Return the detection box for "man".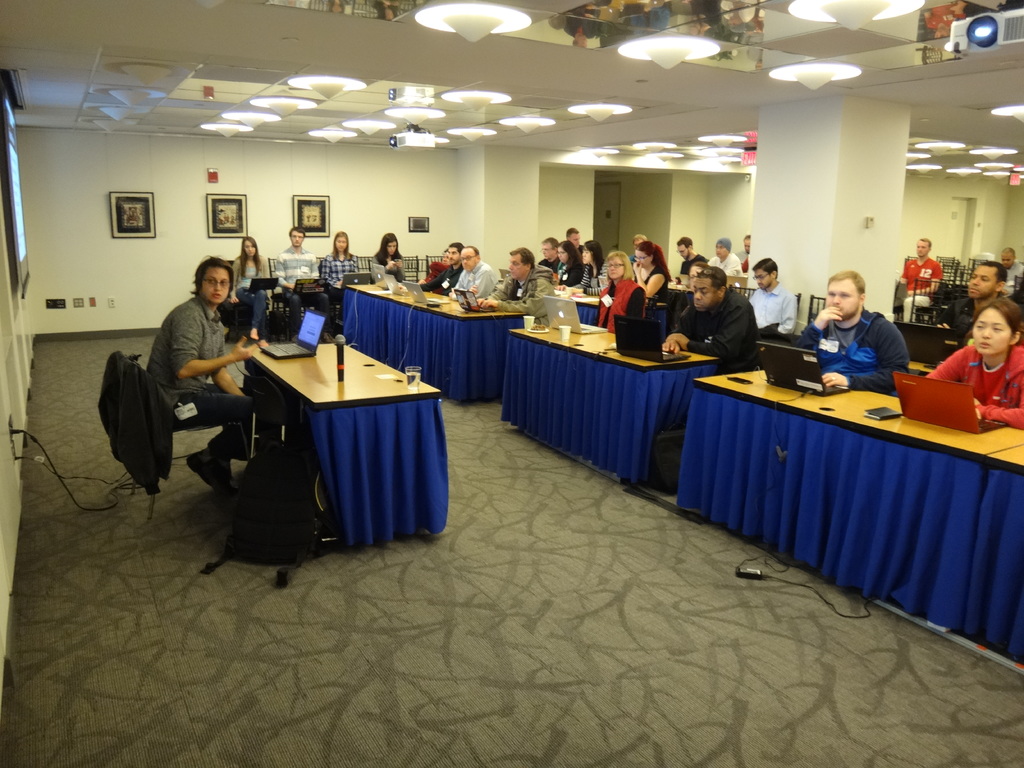
rect(115, 252, 259, 506).
